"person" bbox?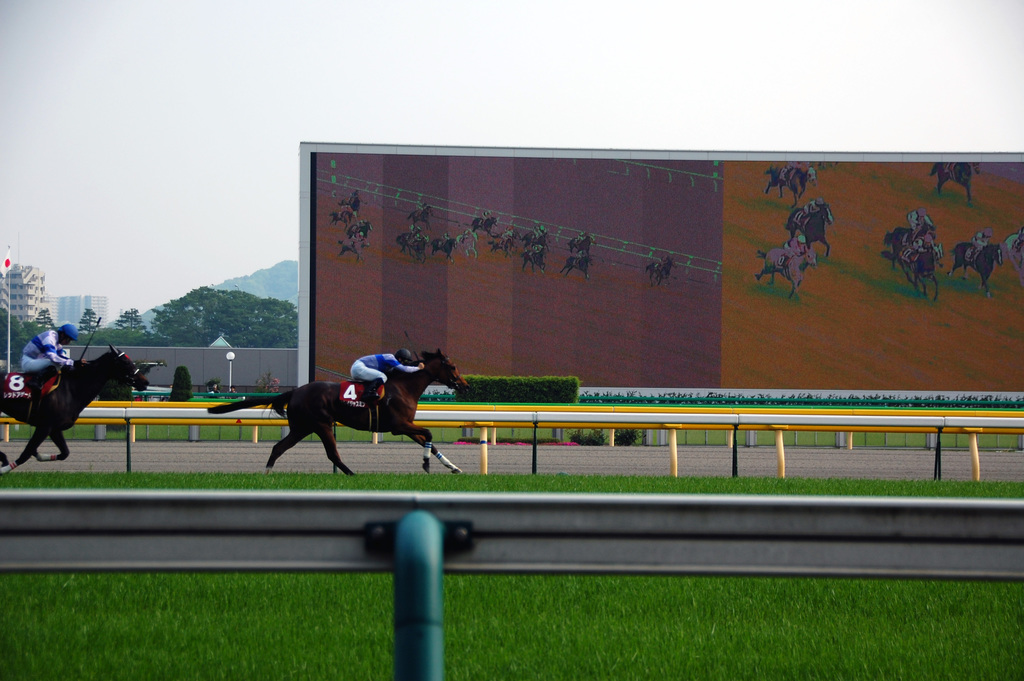
left=207, top=383, right=219, bottom=397
